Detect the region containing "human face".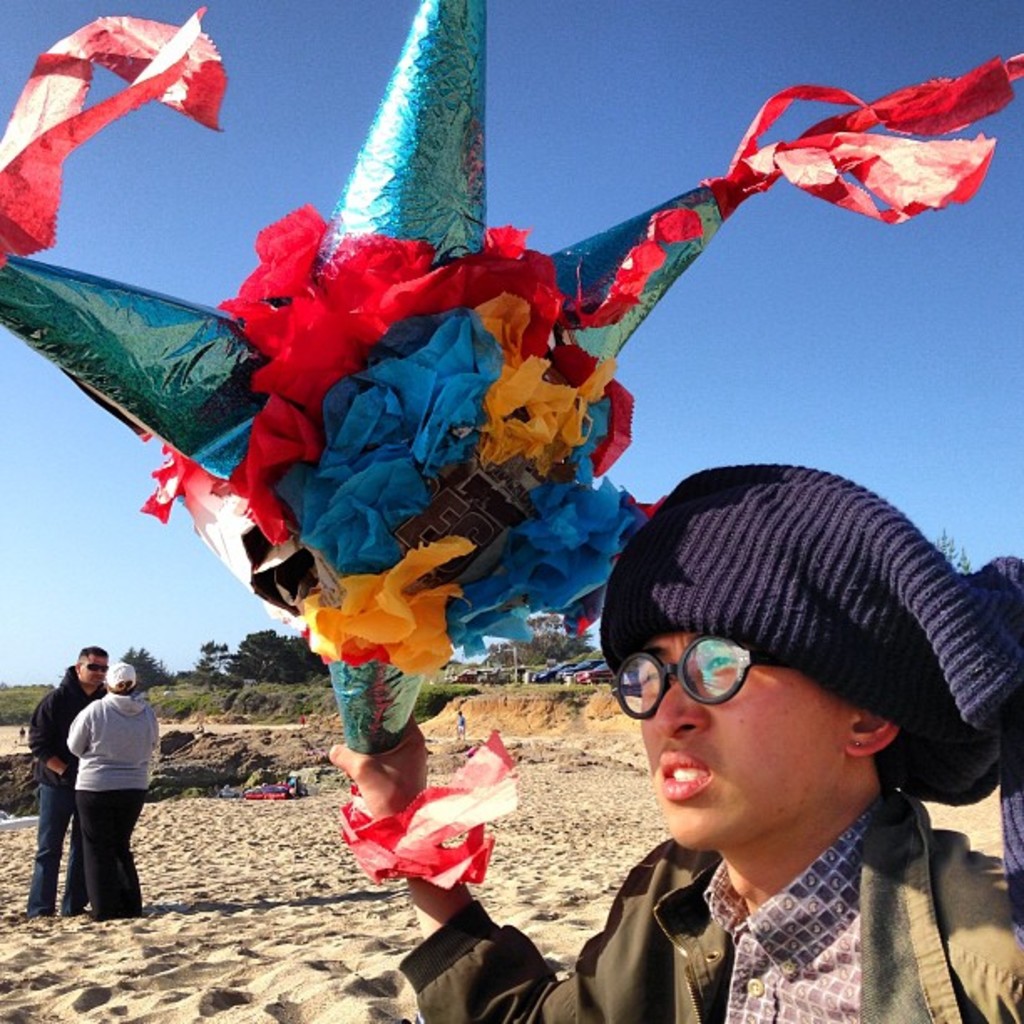
77 656 110 684.
